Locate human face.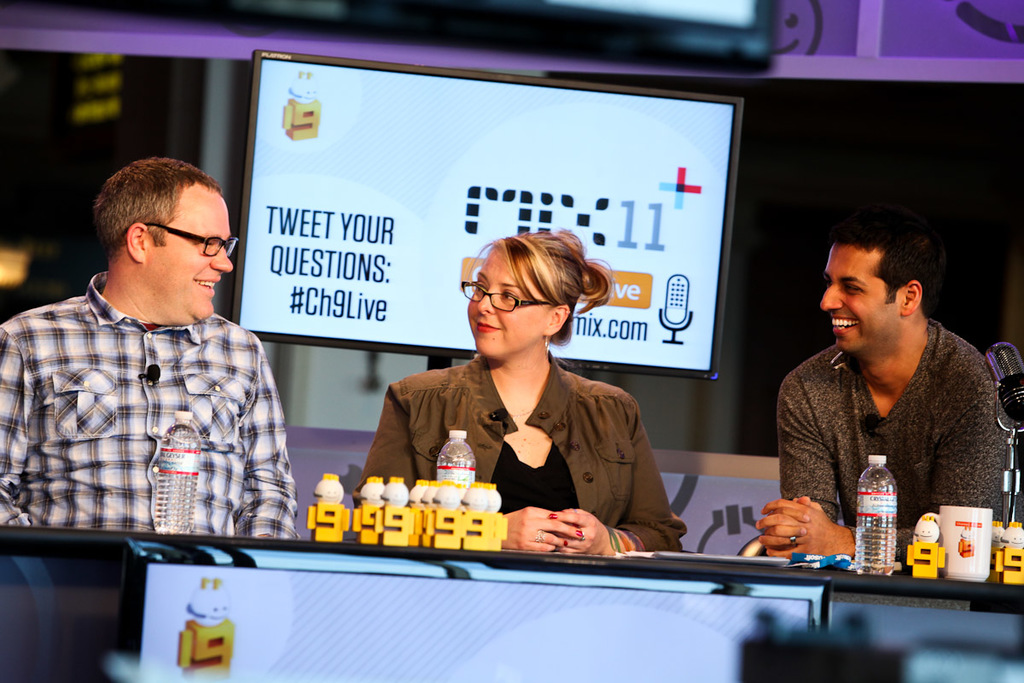
Bounding box: [465,251,544,358].
